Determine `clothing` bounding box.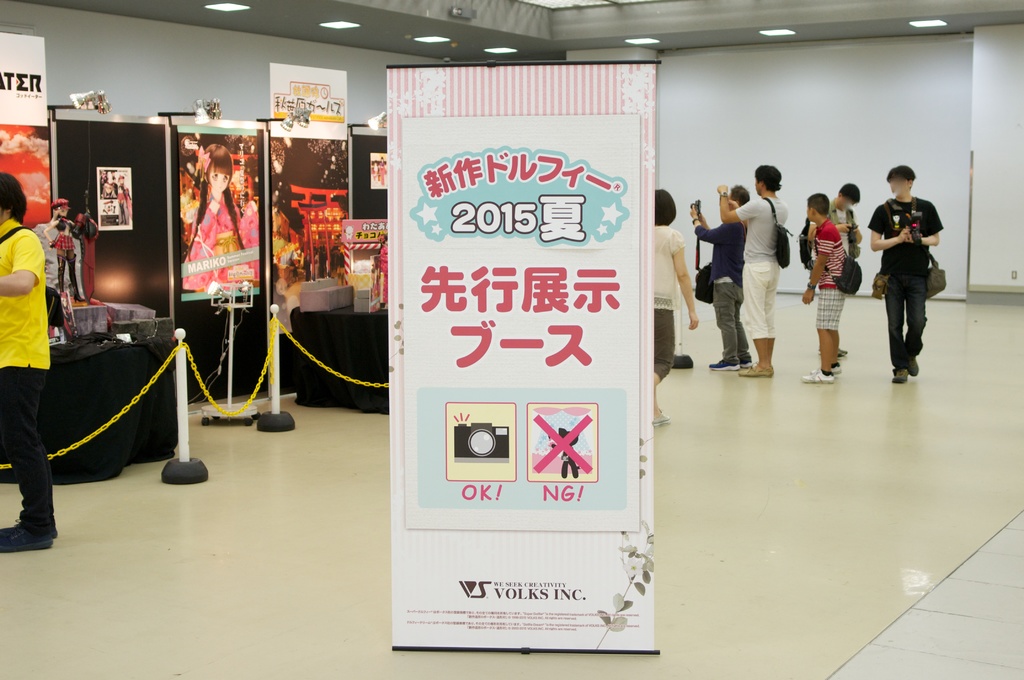
Determined: (left=886, top=162, right=949, bottom=366).
